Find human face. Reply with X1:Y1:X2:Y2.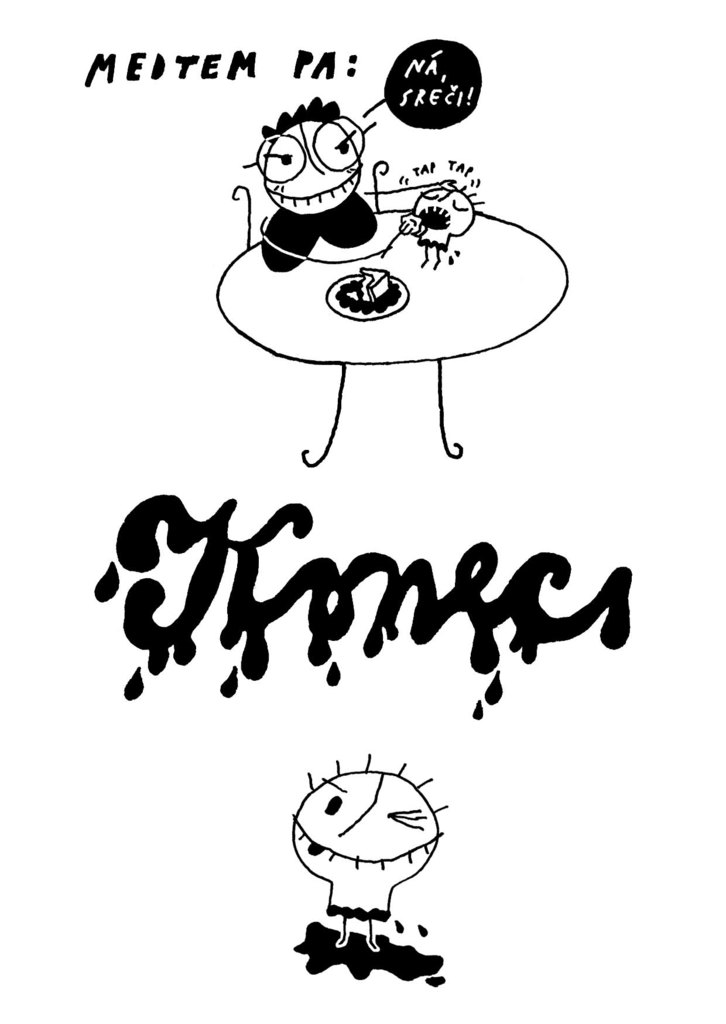
262:120:360:216.
